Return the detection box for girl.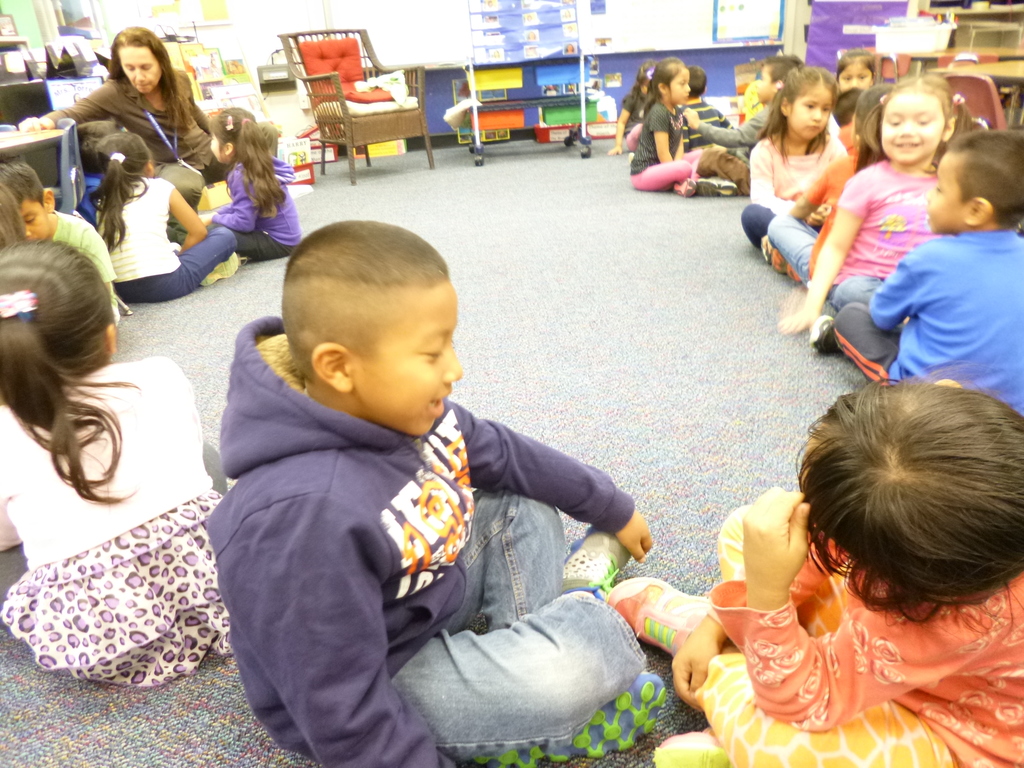
{"left": 607, "top": 61, "right": 657, "bottom": 154}.
